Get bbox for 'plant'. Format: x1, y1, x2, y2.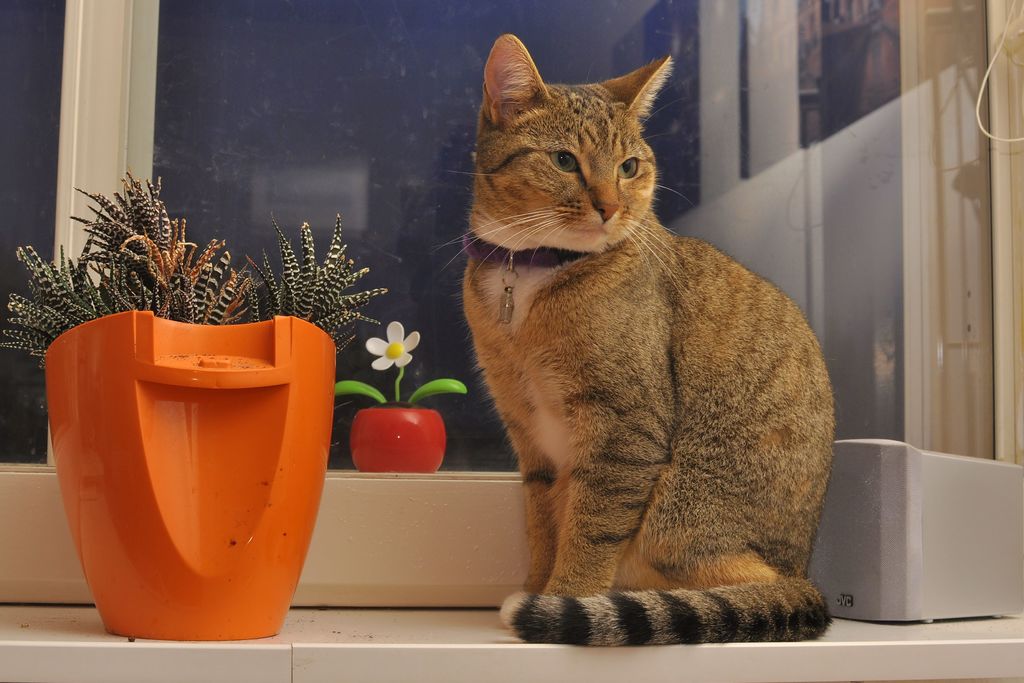
0, 154, 370, 378.
